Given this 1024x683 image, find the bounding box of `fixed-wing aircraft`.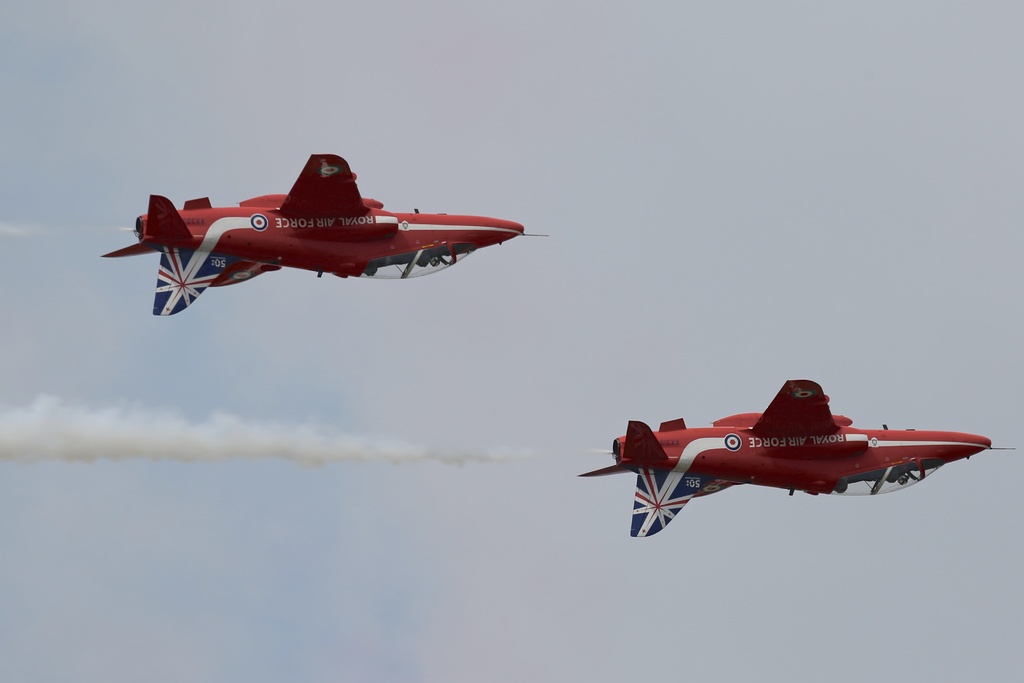
region(92, 147, 550, 320).
